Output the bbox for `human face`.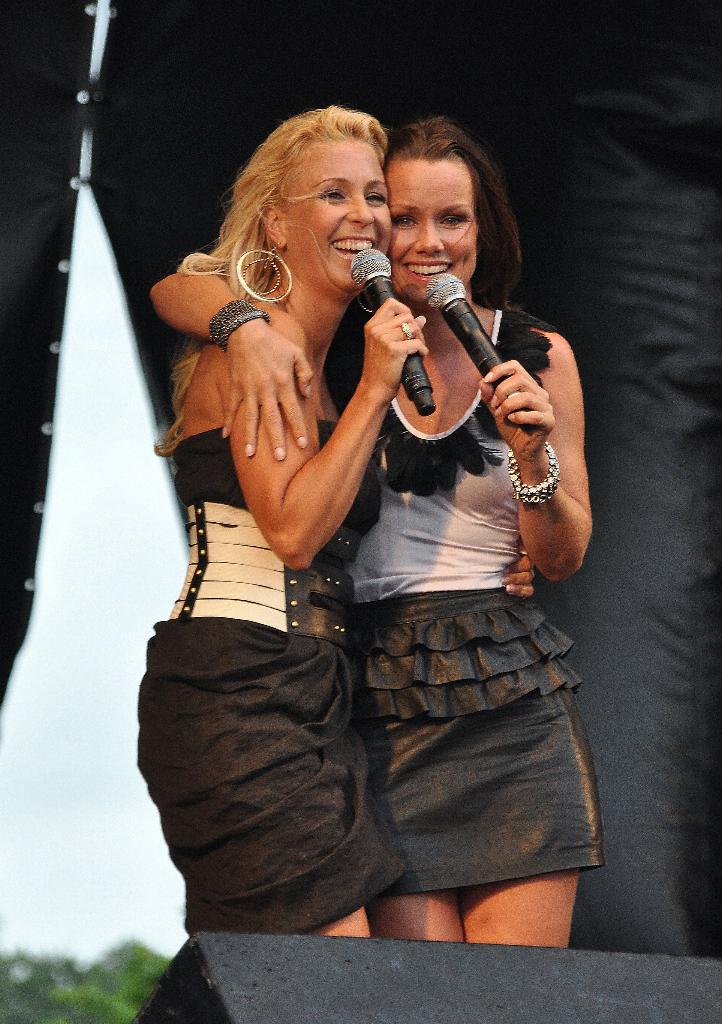
detection(283, 141, 388, 295).
